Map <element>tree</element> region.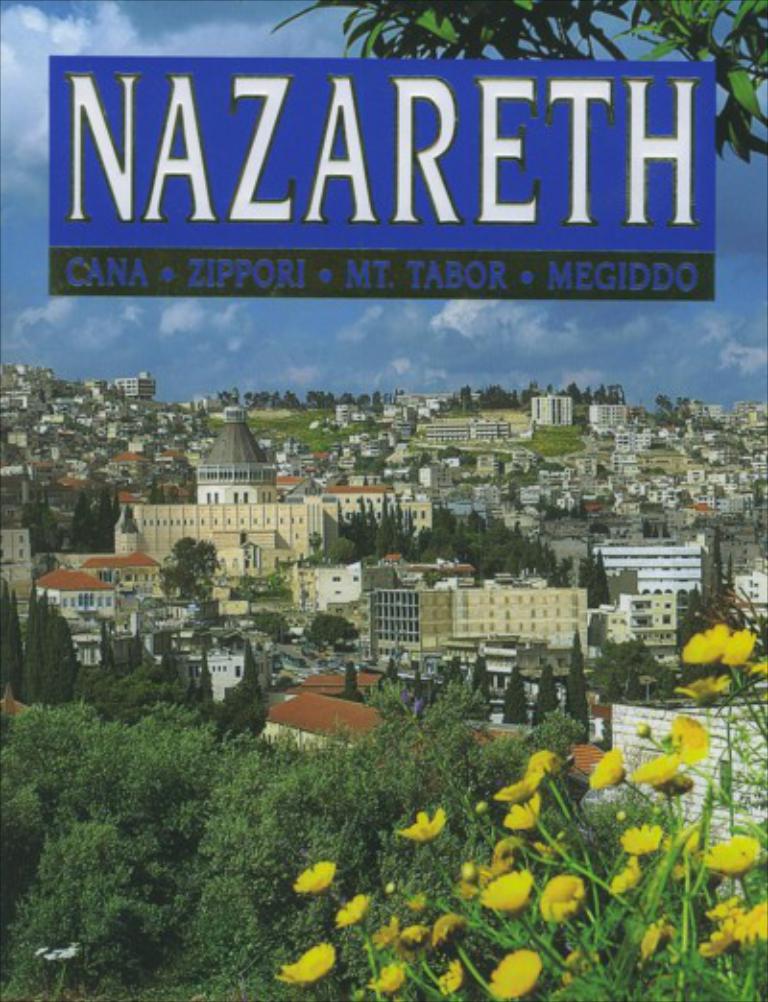
Mapped to [left=589, top=526, right=609, bottom=536].
